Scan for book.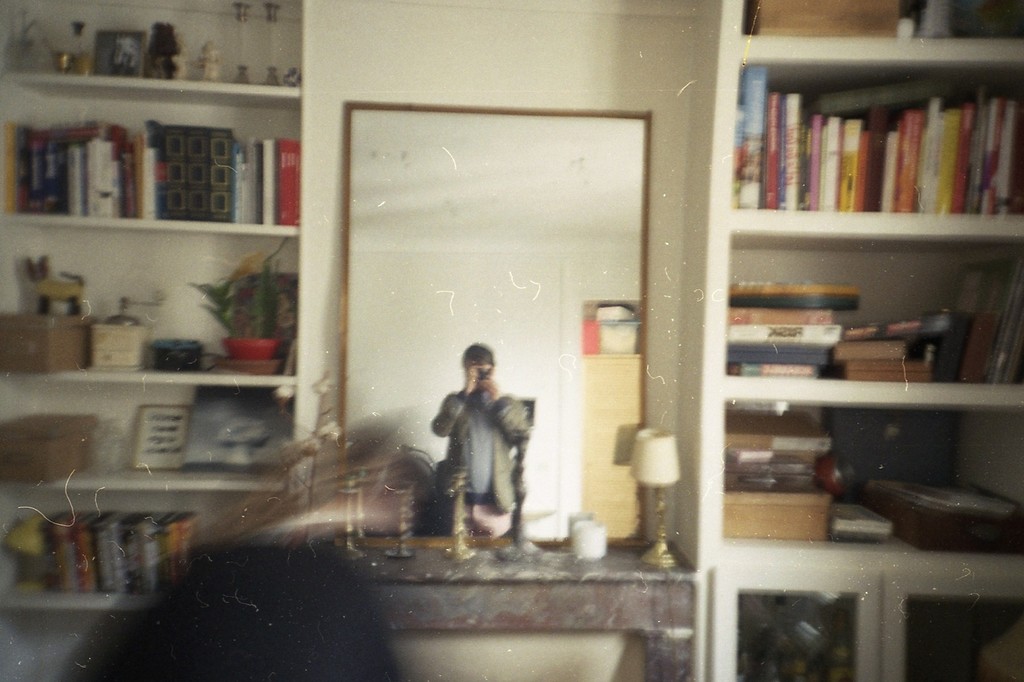
Scan result: region(779, 93, 799, 204).
